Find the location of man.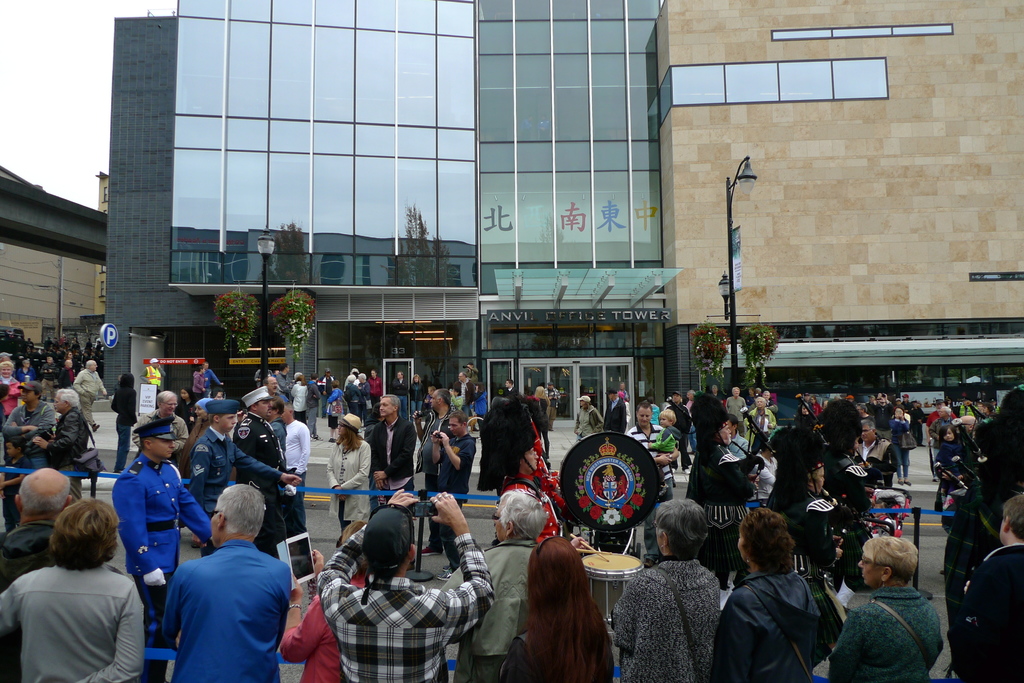
Location: {"x1": 502, "y1": 374, "x2": 523, "y2": 402}.
